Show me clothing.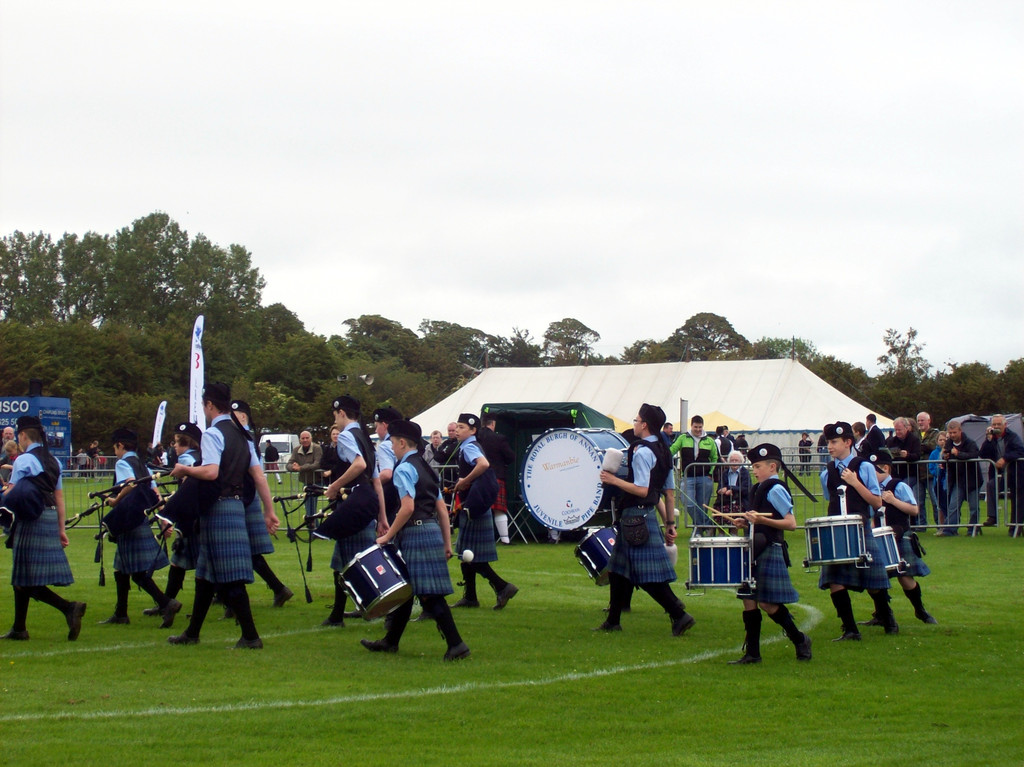
clothing is here: (8,444,74,621).
